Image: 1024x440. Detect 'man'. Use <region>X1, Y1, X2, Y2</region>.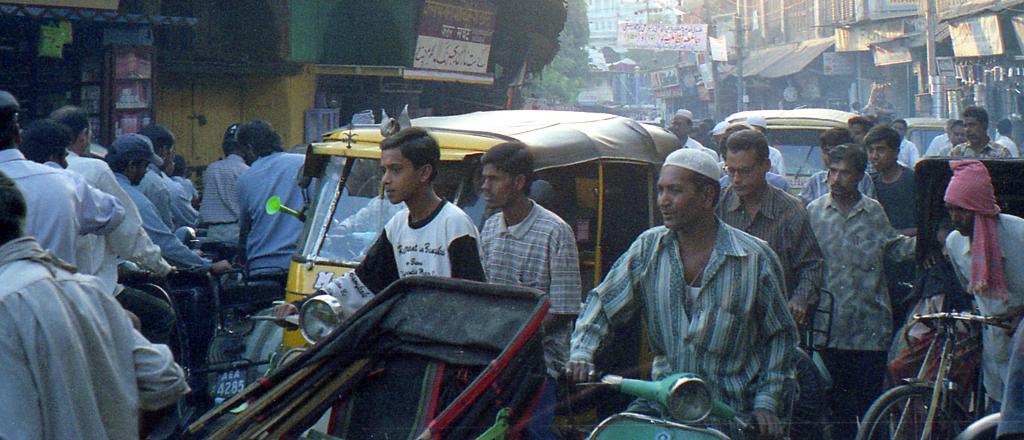
<region>927, 118, 954, 154</region>.
